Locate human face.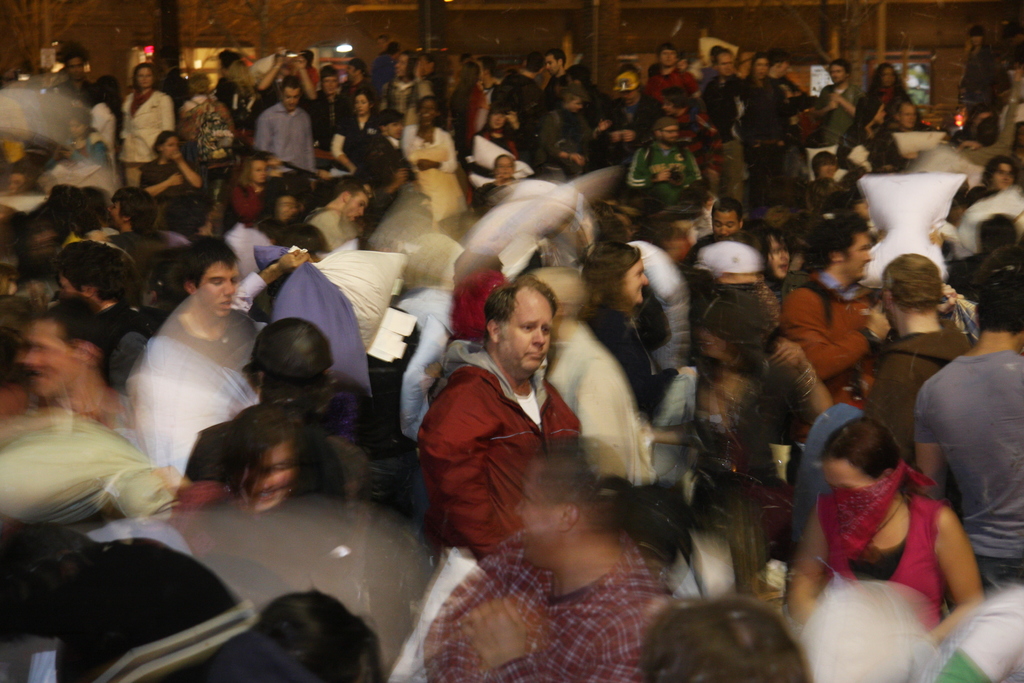
Bounding box: [x1=897, y1=104, x2=916, y2=130].
